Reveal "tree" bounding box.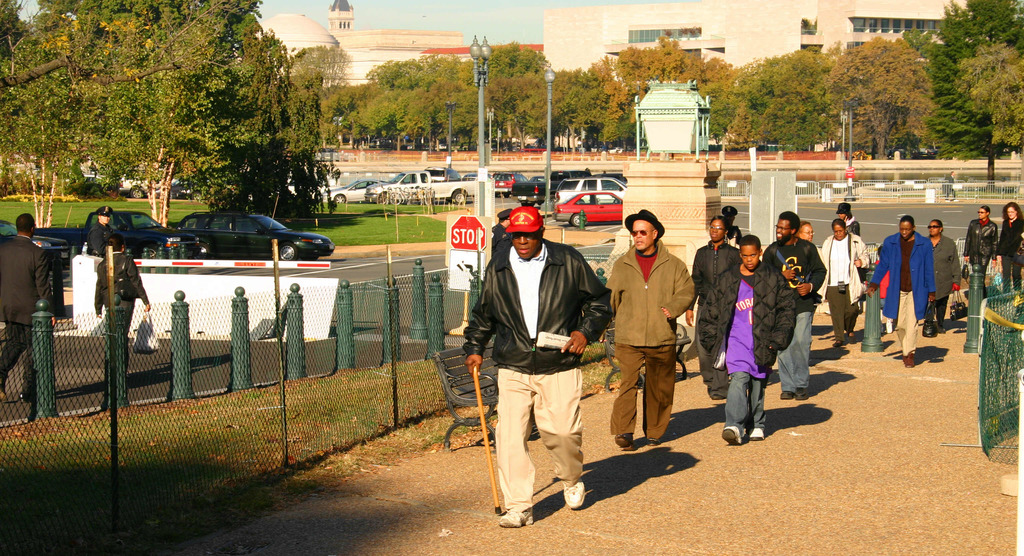
Revealed: bbox=[326, 80, 389, 143].
